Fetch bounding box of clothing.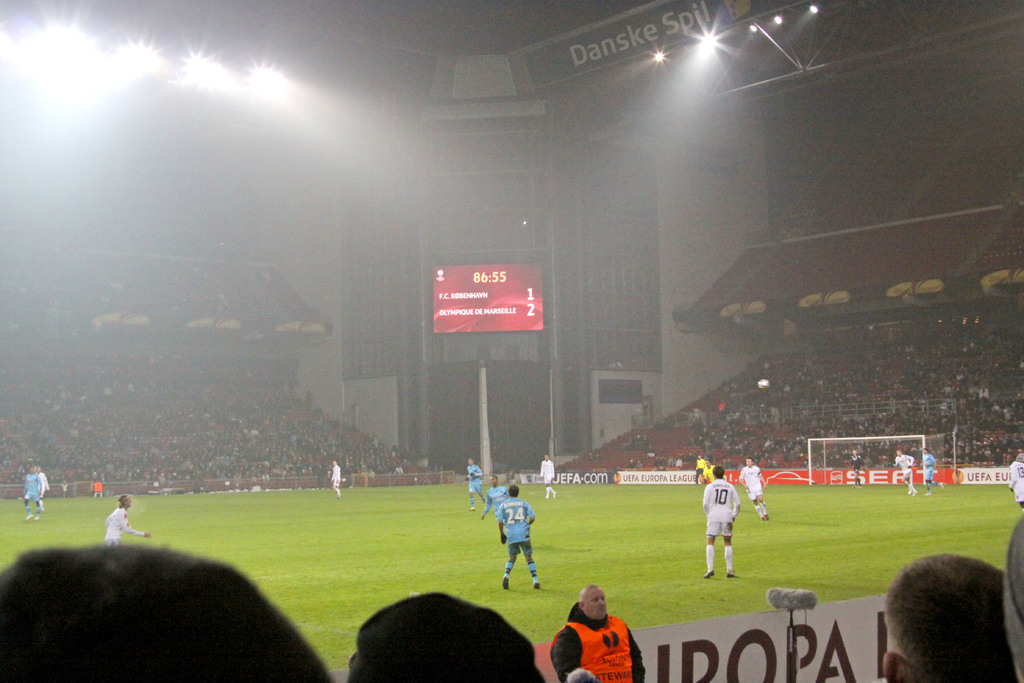
Bbox: rect(20, 472, 41, 507).
